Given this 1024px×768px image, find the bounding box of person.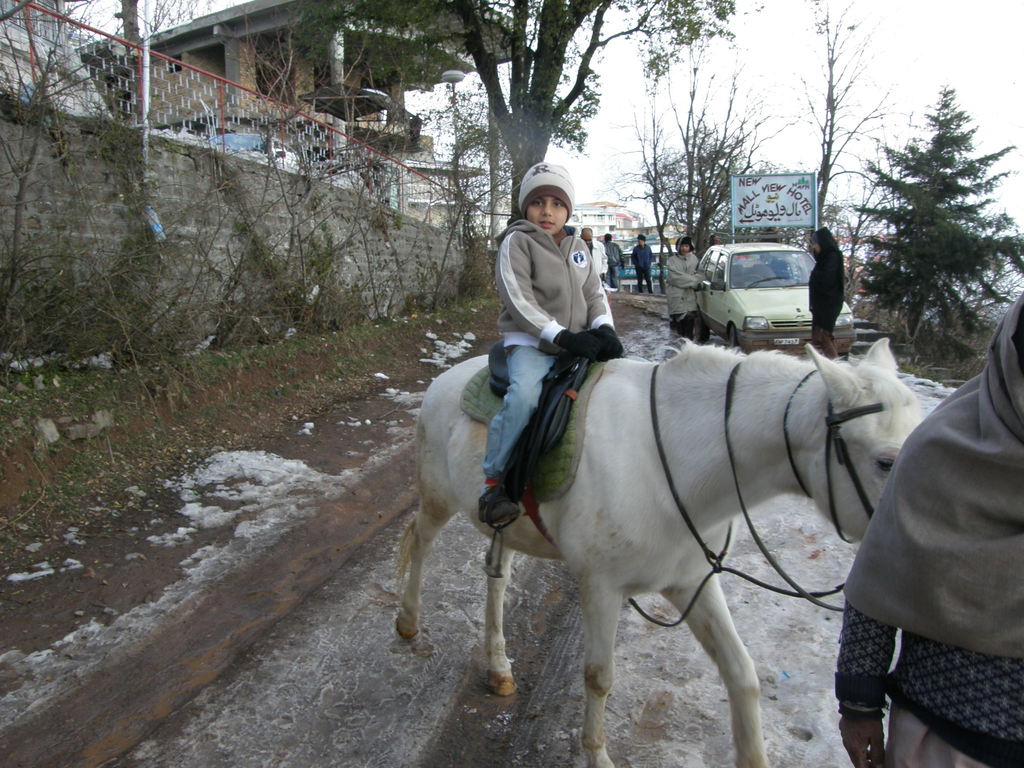
detection(664, 235, 711, 337).
